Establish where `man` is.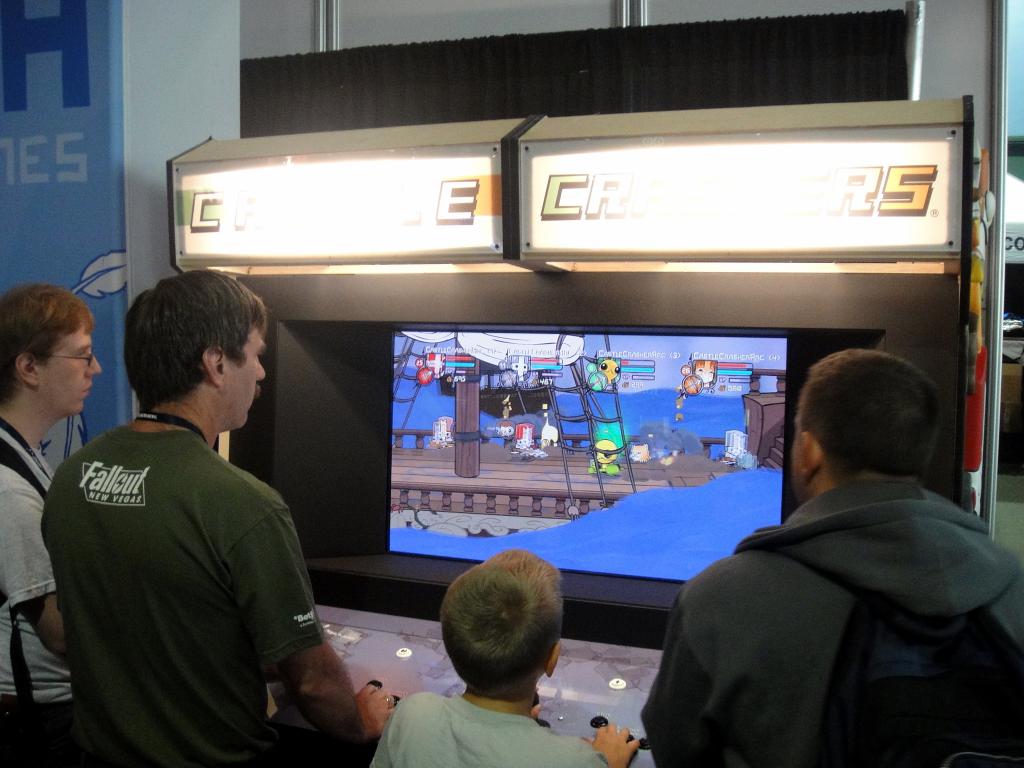
Established at {"x1": 657, "y1": 330, "x2": 1023, "y2": 749}.
